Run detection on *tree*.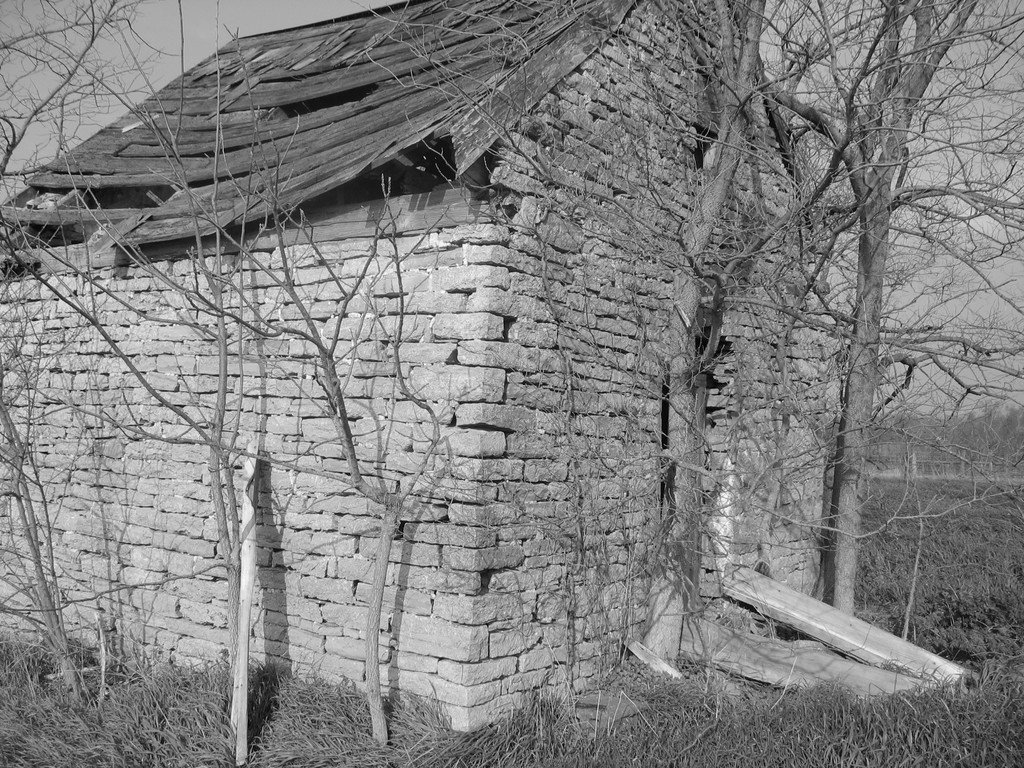
Result: [43, 19, 1019, 720].
